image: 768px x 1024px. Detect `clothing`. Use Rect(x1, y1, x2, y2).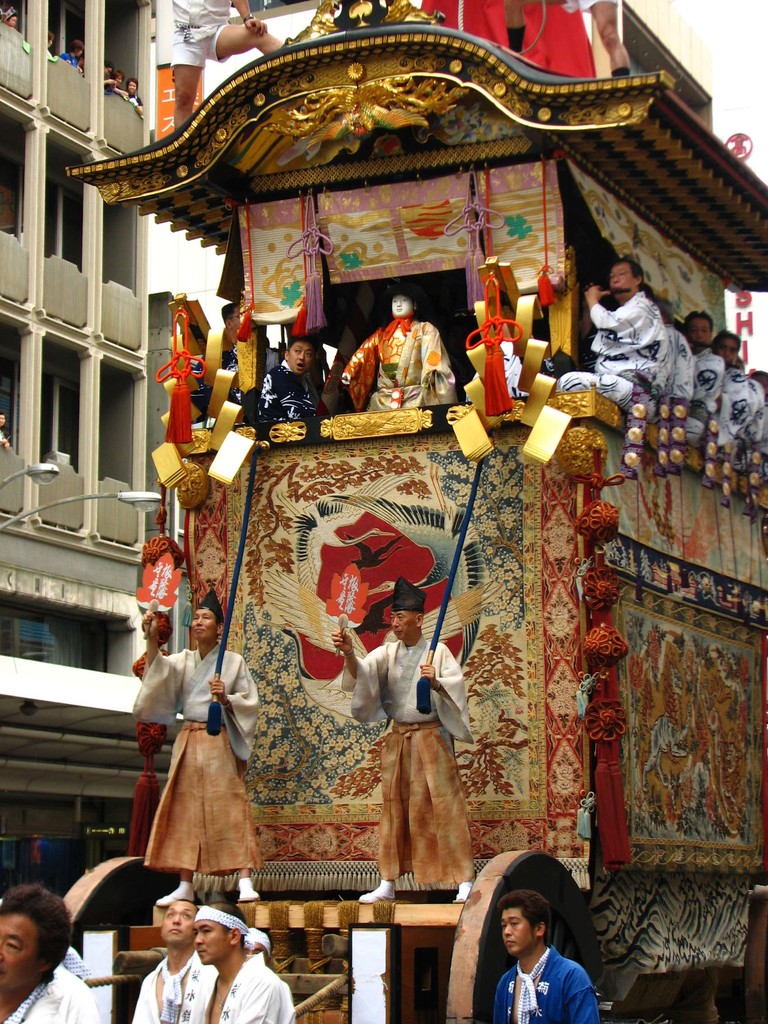
Rect(165, 0, 238, 66).
